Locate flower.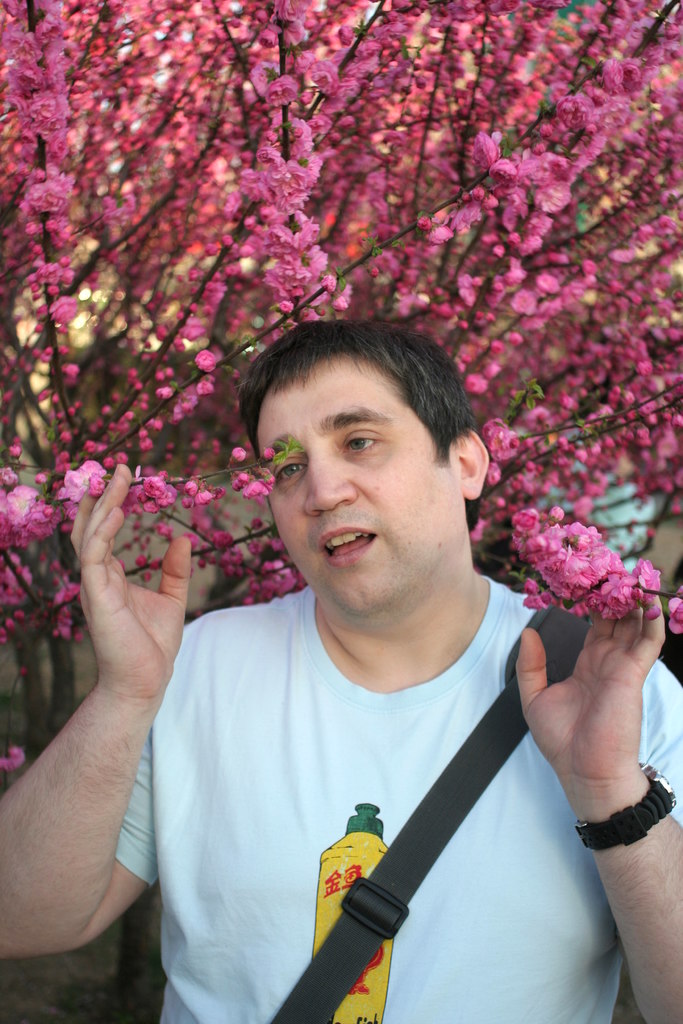
Bounding box: 2, 481, 45, 524.
